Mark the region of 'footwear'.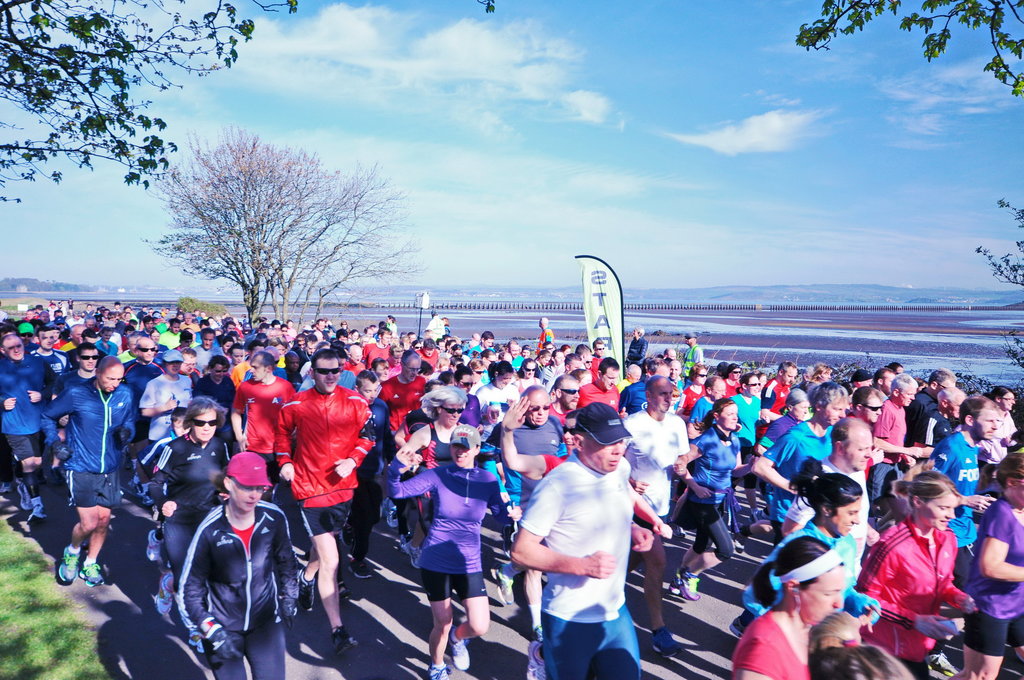
Region: (x1=51, y1=464, x2=70, y2=485).
